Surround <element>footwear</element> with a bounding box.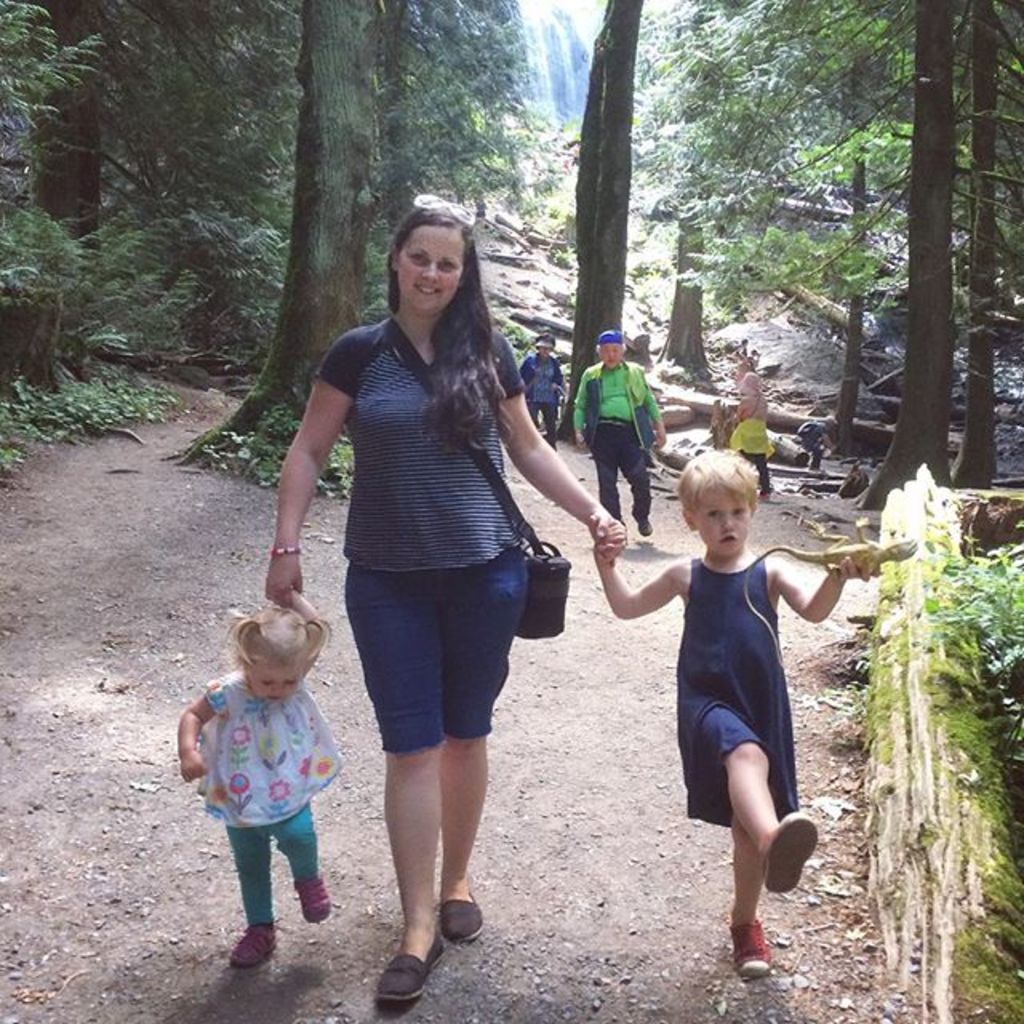
723/894/778/984.
